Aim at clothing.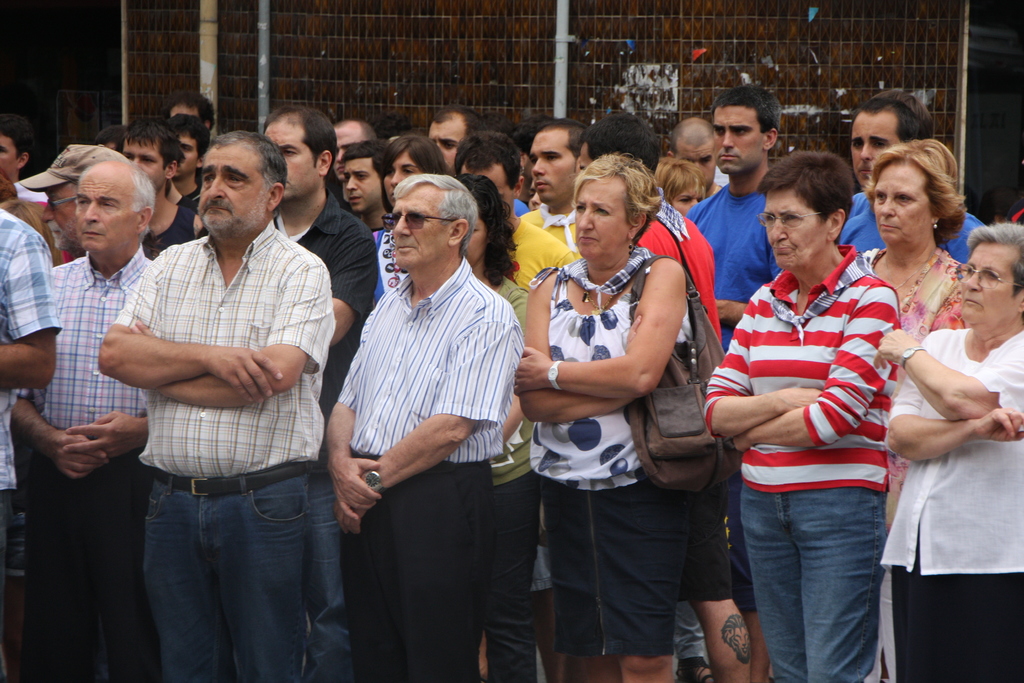
Aimed at {"left": 854, "top": 244, "right": 968, "bottom": 529}.
